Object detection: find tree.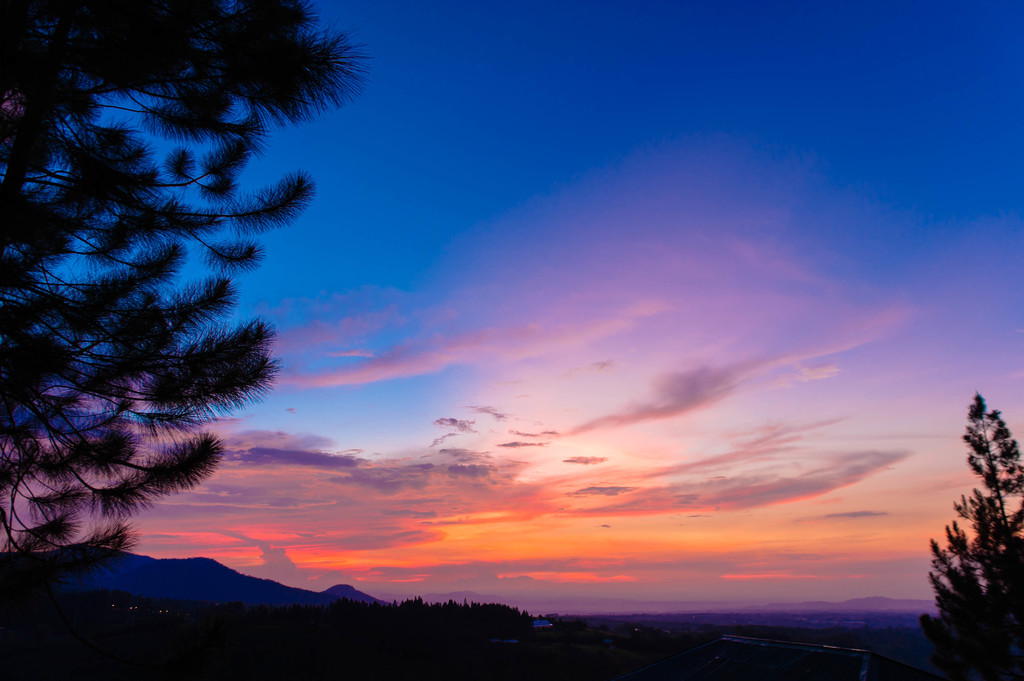
{"x1": 0, "y1": 0, "x2": 374, "y2": 590}.
